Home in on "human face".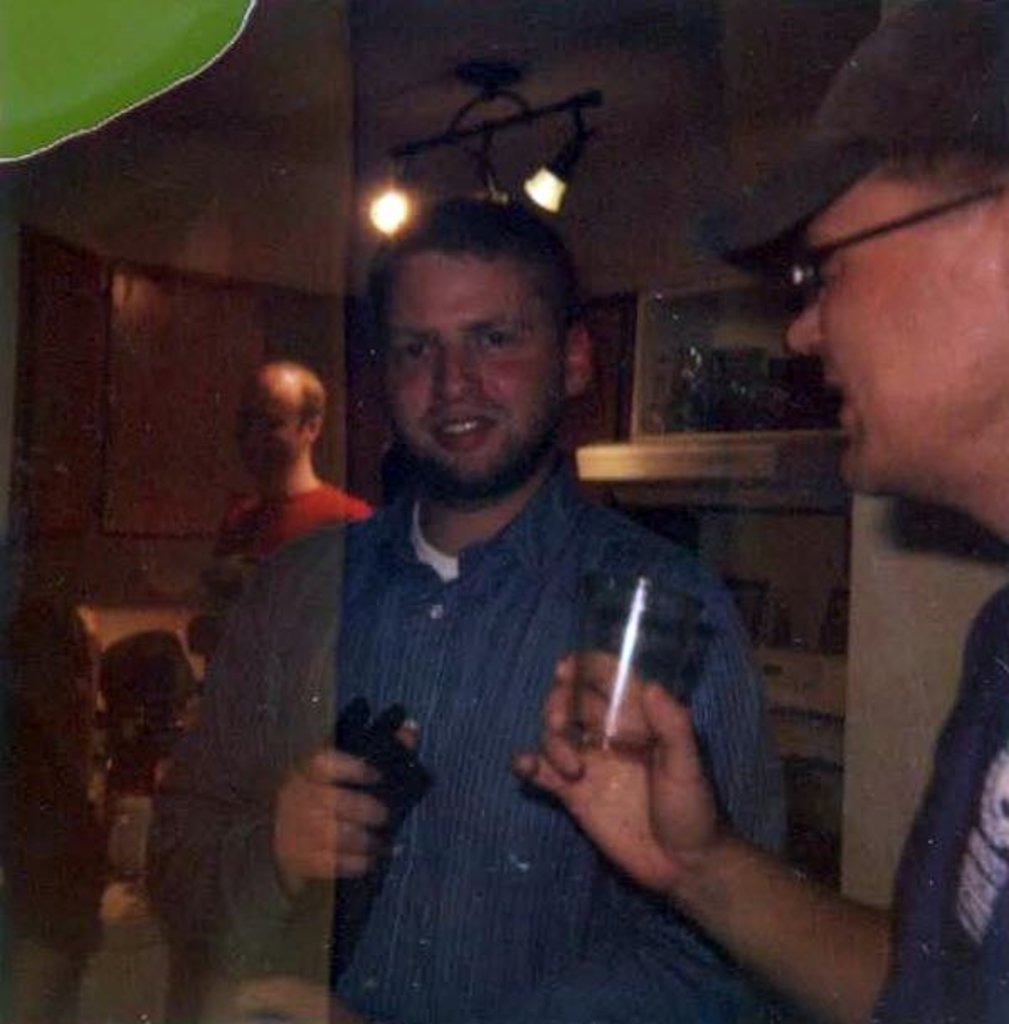
Homed in at 383 256 570 501.
